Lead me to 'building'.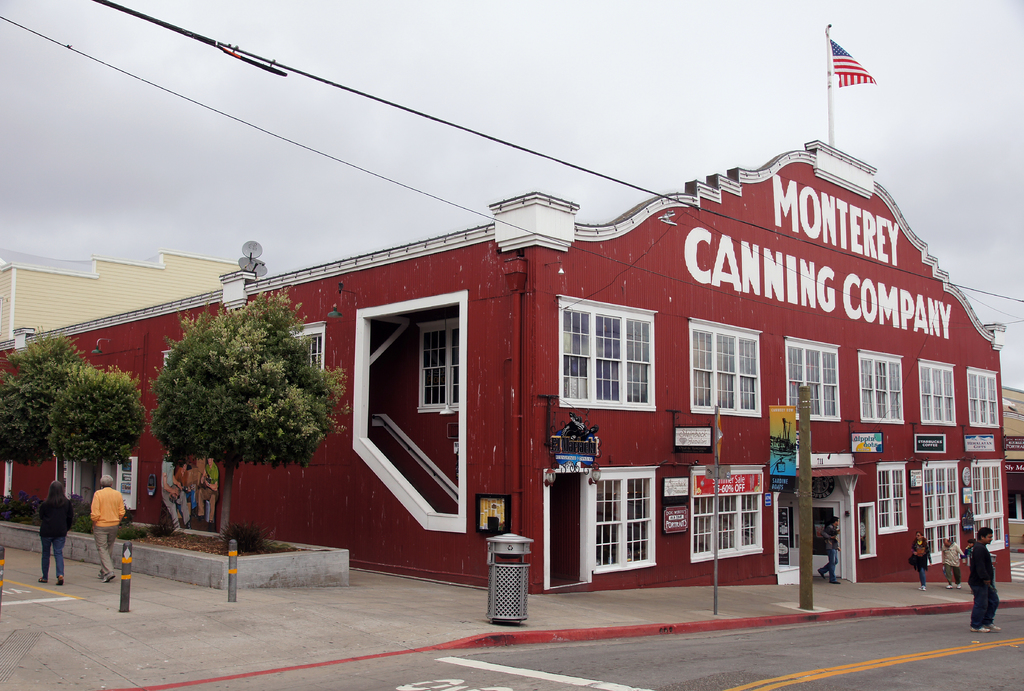
Lead to 998, 382, 1023, 553.
